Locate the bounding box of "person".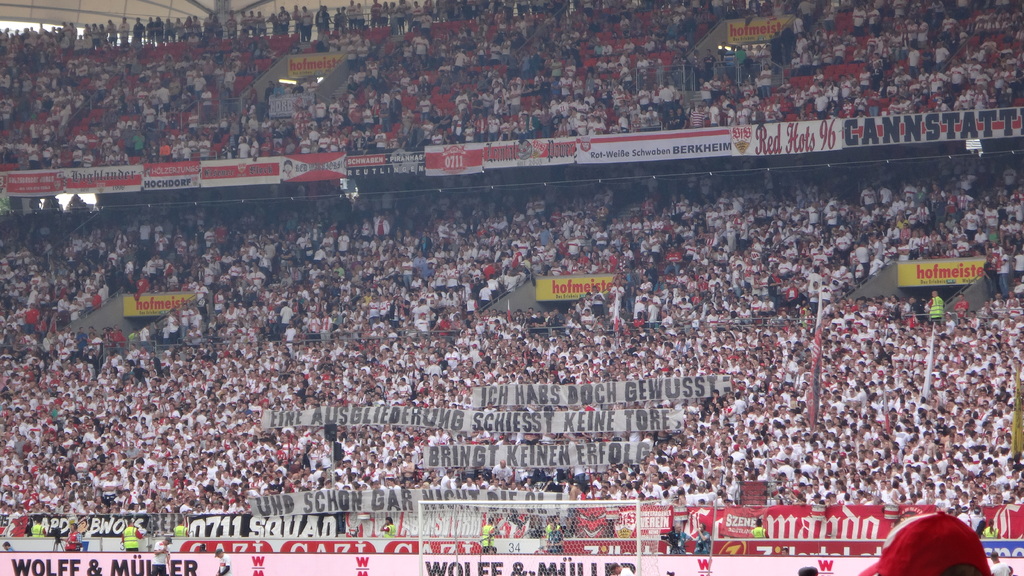
Bounding box: {"left": 689, "top": 522, "right": 711, "bottom": 553}.
